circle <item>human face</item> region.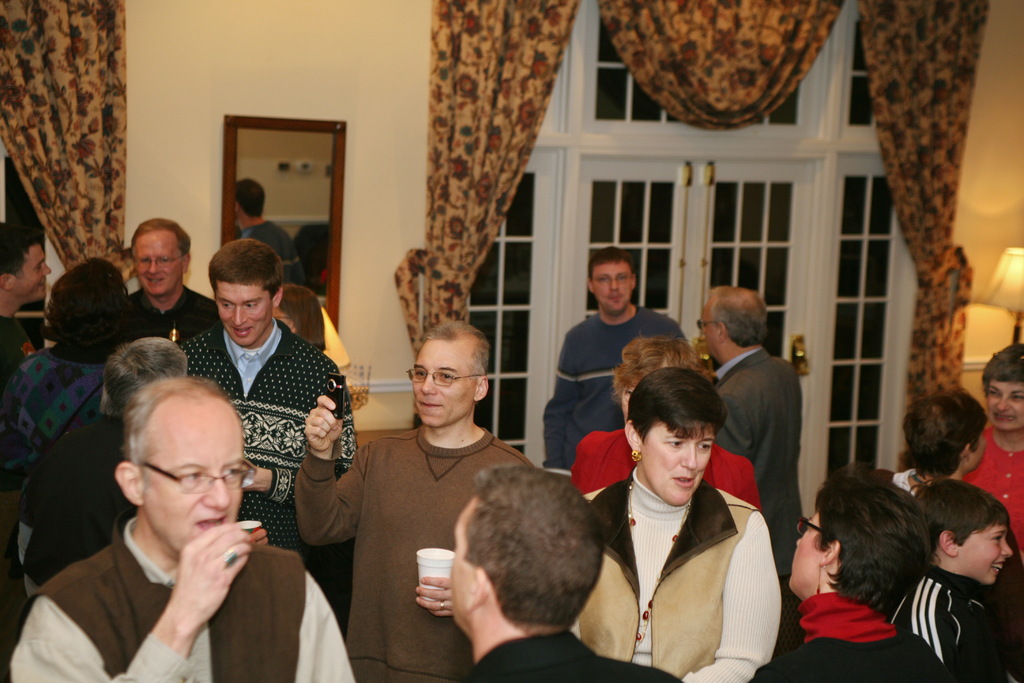
Region: left=786, top=508, right=823, bottom=597.
